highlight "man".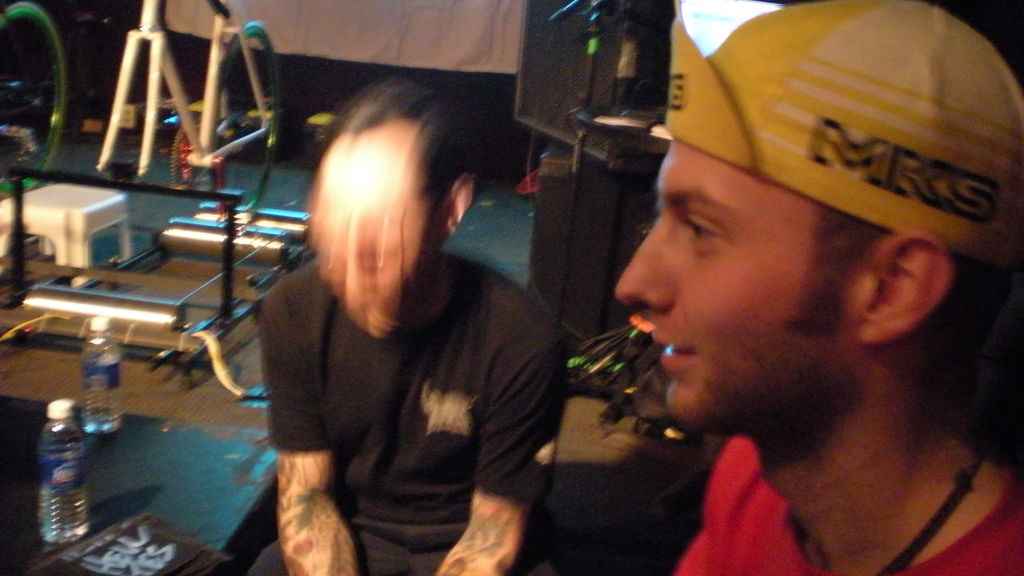
Highlighted region: rect(624, 0, 1023, 575).
